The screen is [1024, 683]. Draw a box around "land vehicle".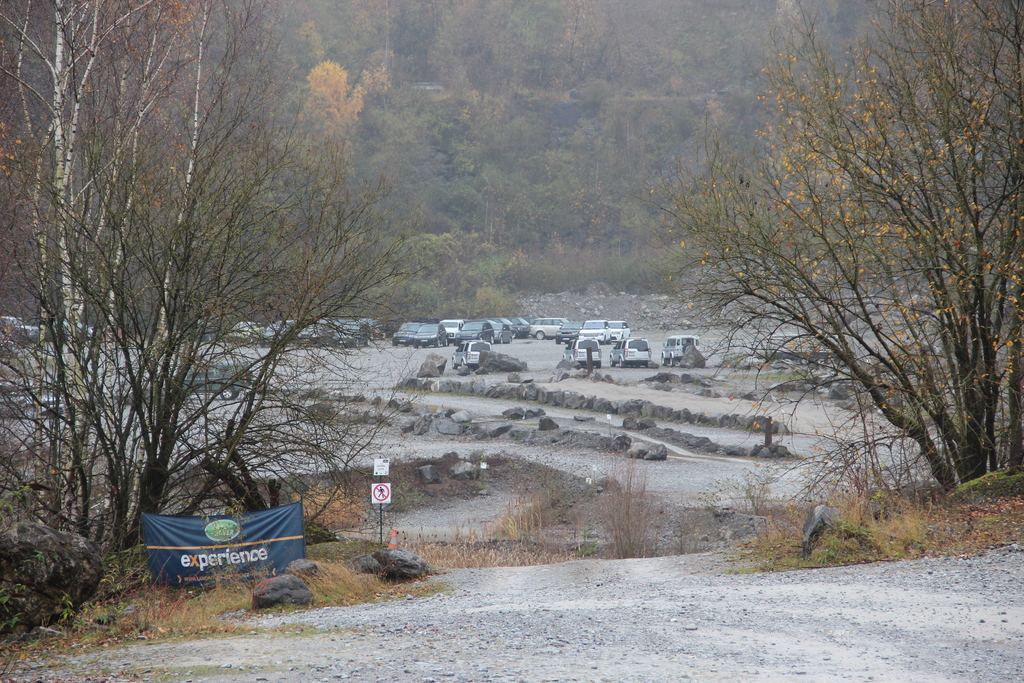
x1=180, y1=361, x2=252, y2=402.
